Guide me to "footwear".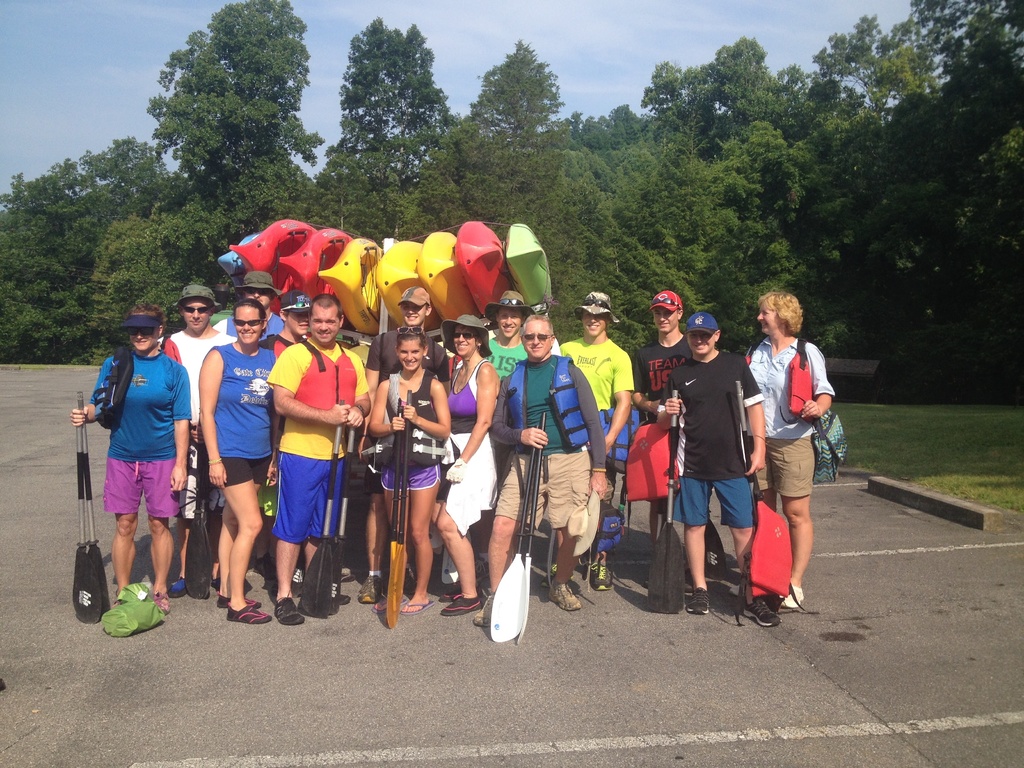
Guidance: <box>375,595,388,611</box>.
